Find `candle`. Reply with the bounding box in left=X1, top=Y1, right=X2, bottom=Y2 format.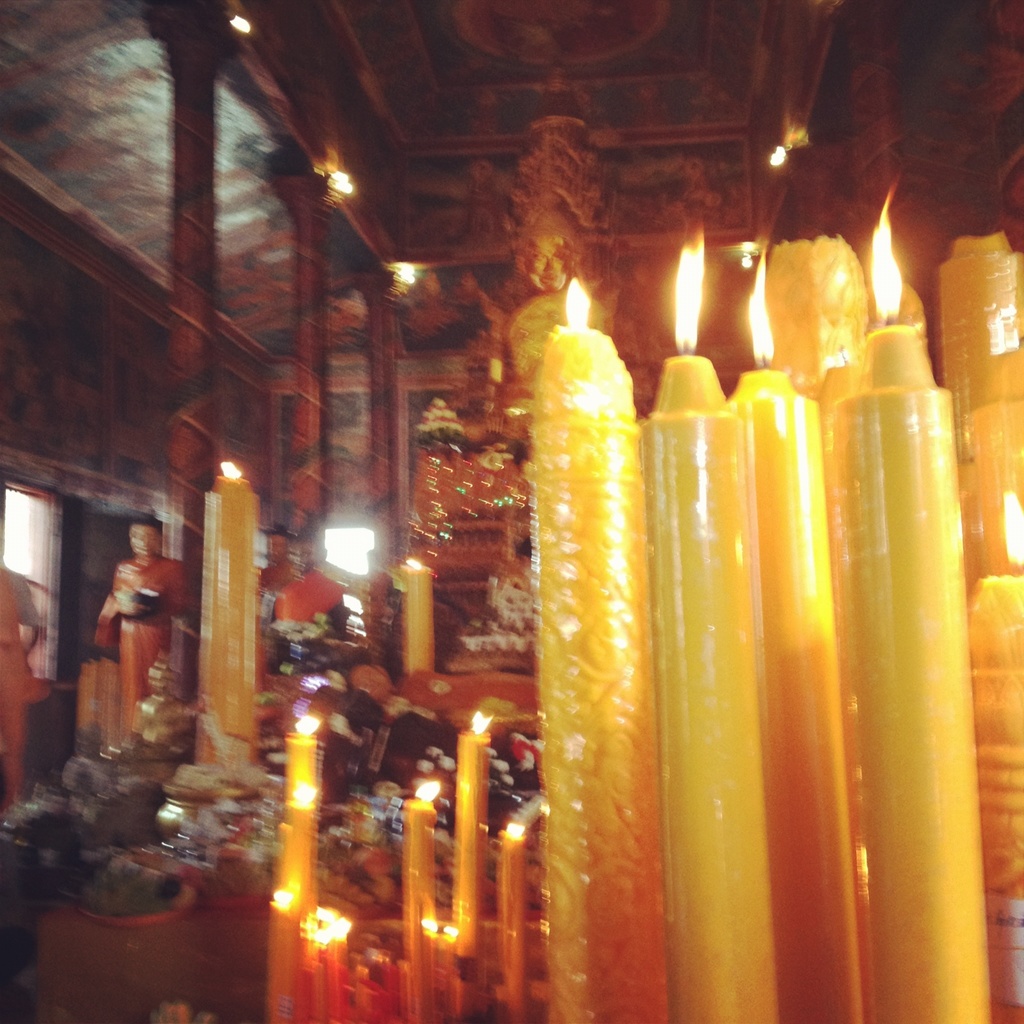
left=192, top=463, right=262, bottom=769.
